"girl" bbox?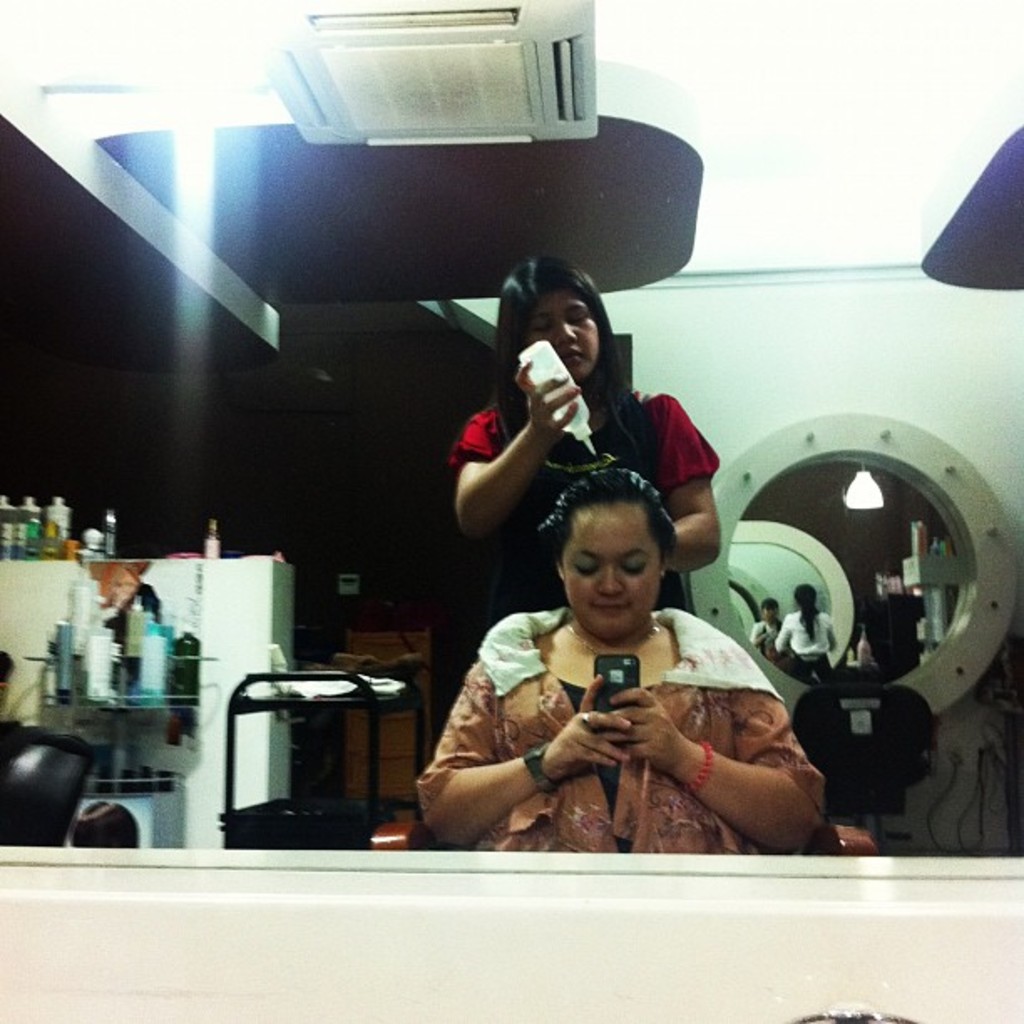
Rect(452, 246, 724, 612)
